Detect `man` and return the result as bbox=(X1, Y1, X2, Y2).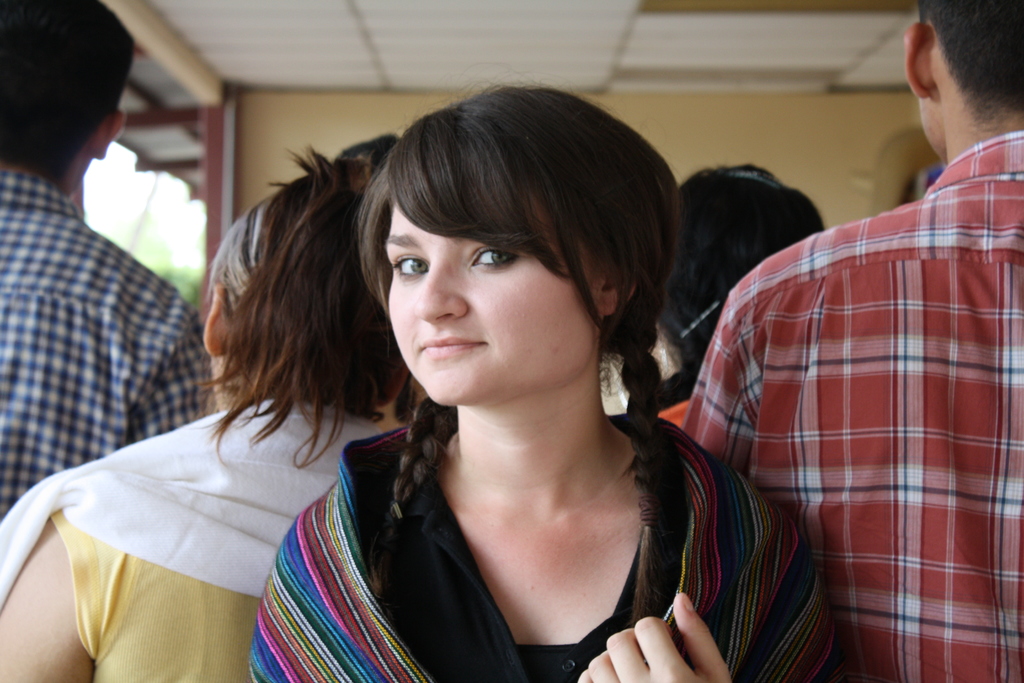
bbox=(0, 25, 235, 545).
